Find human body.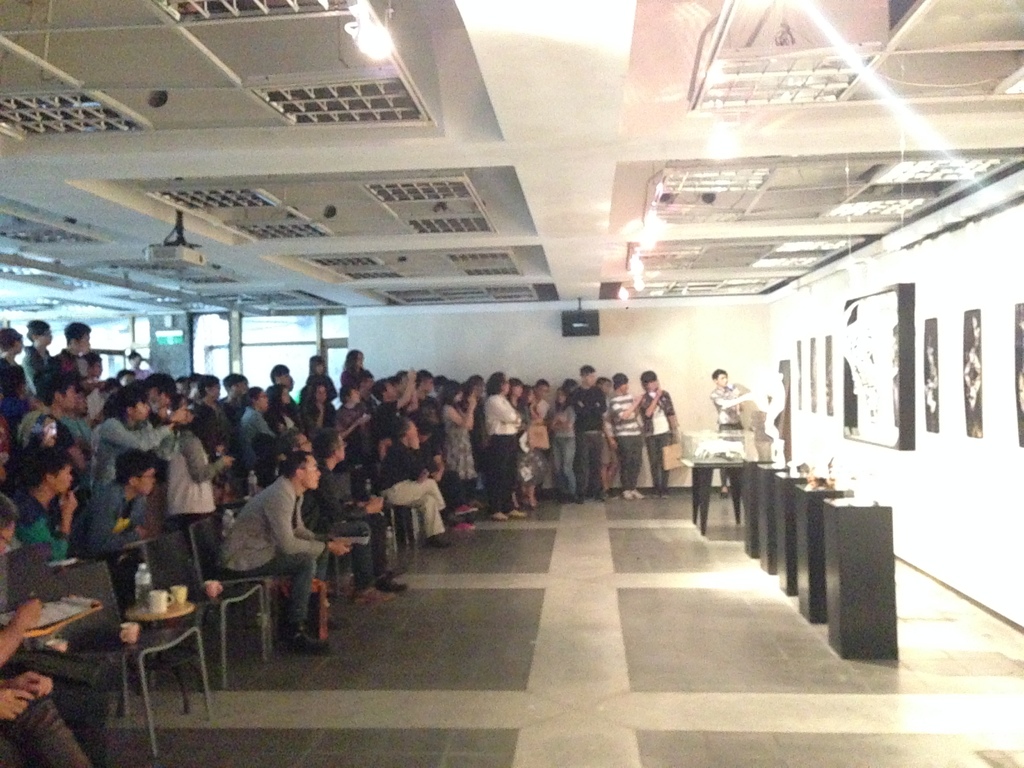
rect(120, 372, 138, 386).
